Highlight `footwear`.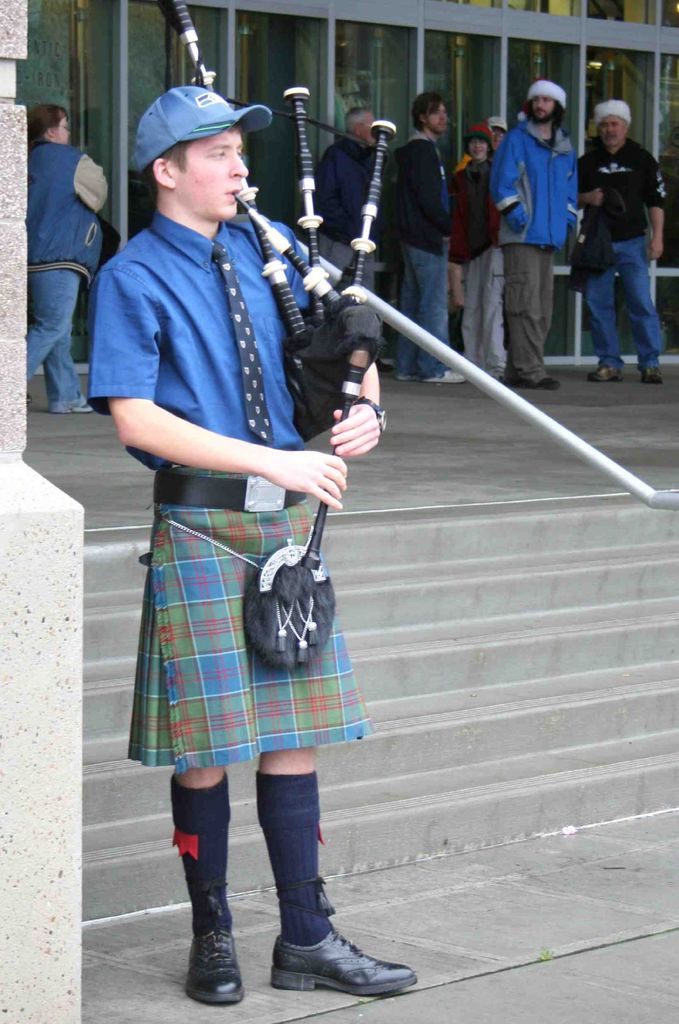
Highlighted region: box(504, 374, 560, 388).
